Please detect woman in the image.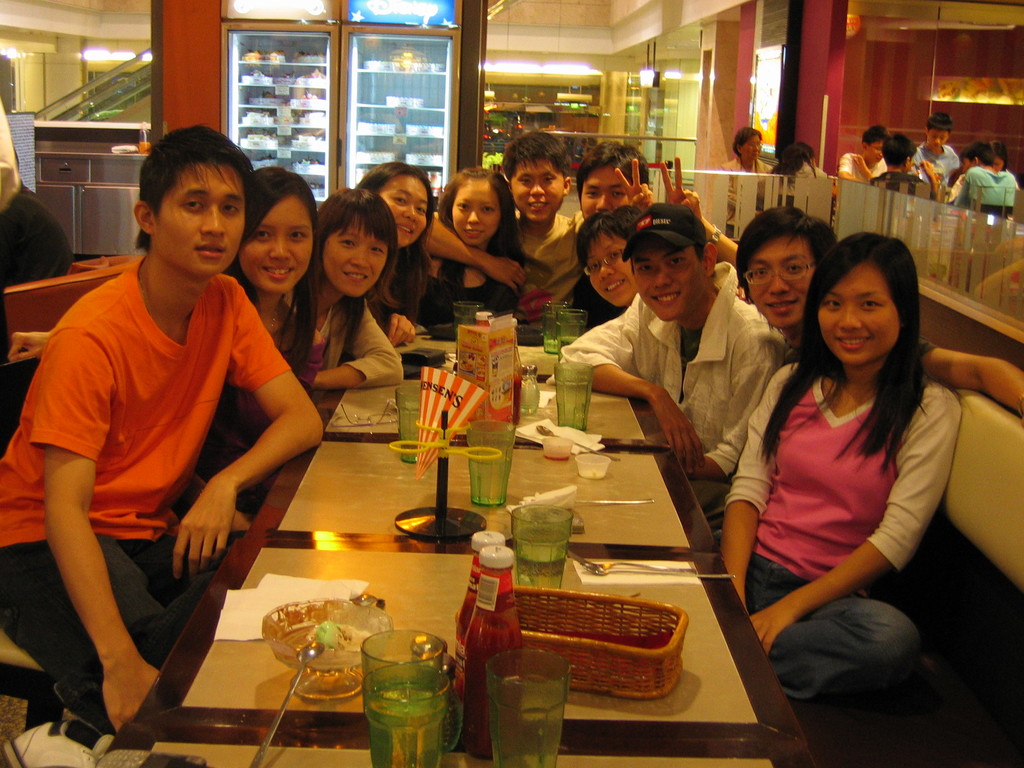
<box>724,216,984,735</box>.
